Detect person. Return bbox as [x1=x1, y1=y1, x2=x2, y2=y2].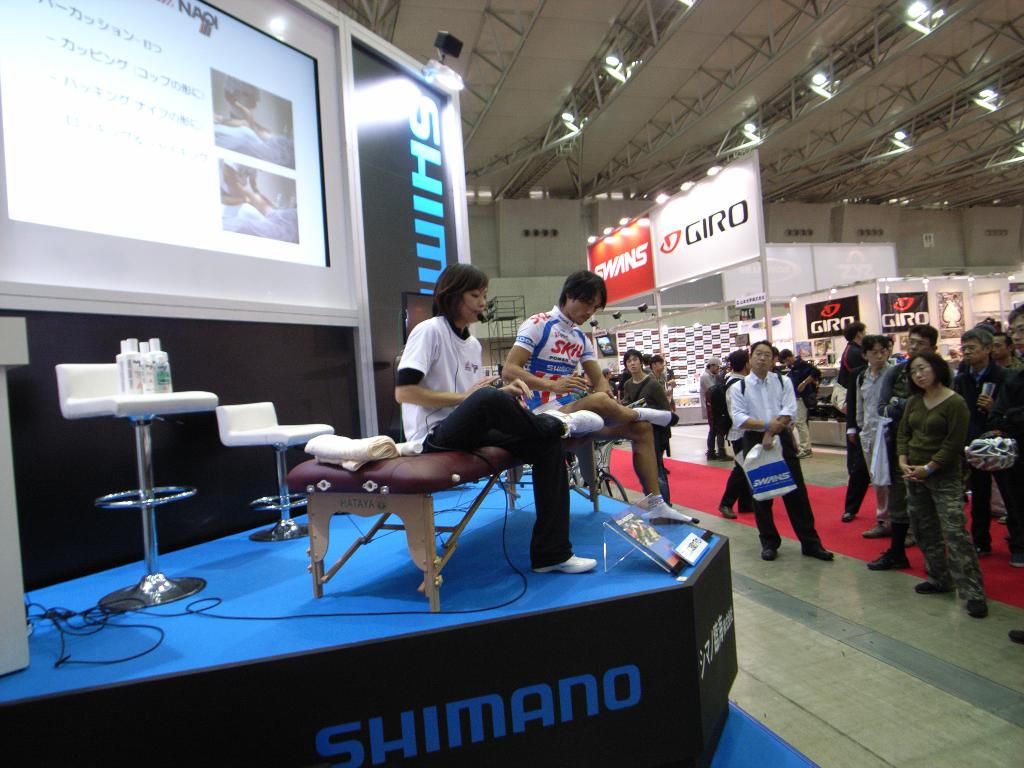
[x1=614, y1=342, x2=675, y2=511].
